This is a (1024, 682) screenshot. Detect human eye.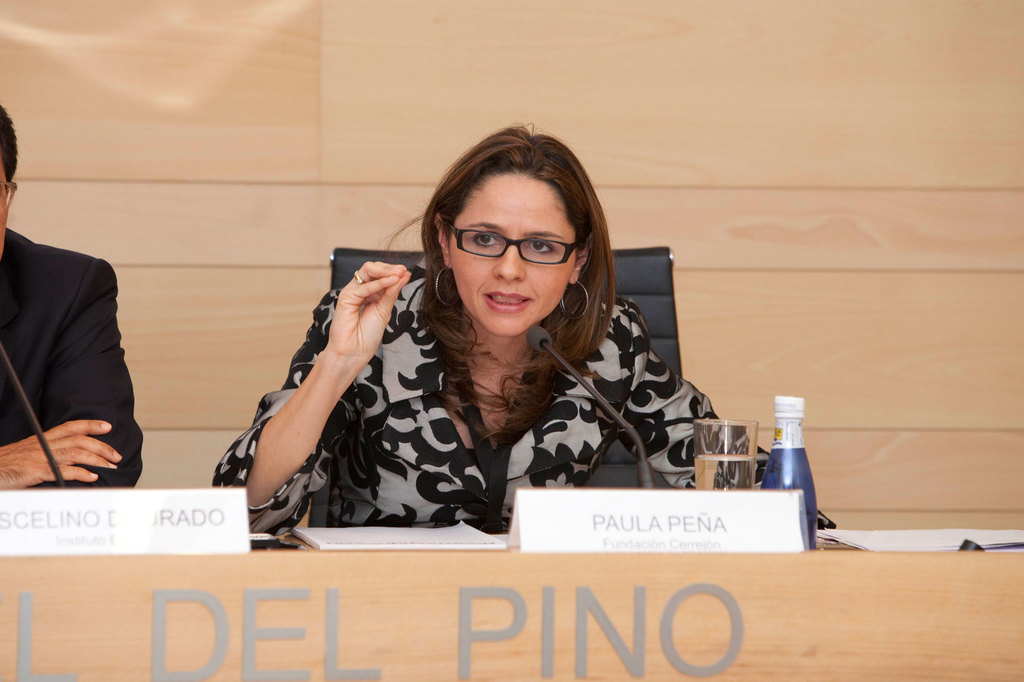
[left=524, top=239, right=556, bottom=255].
